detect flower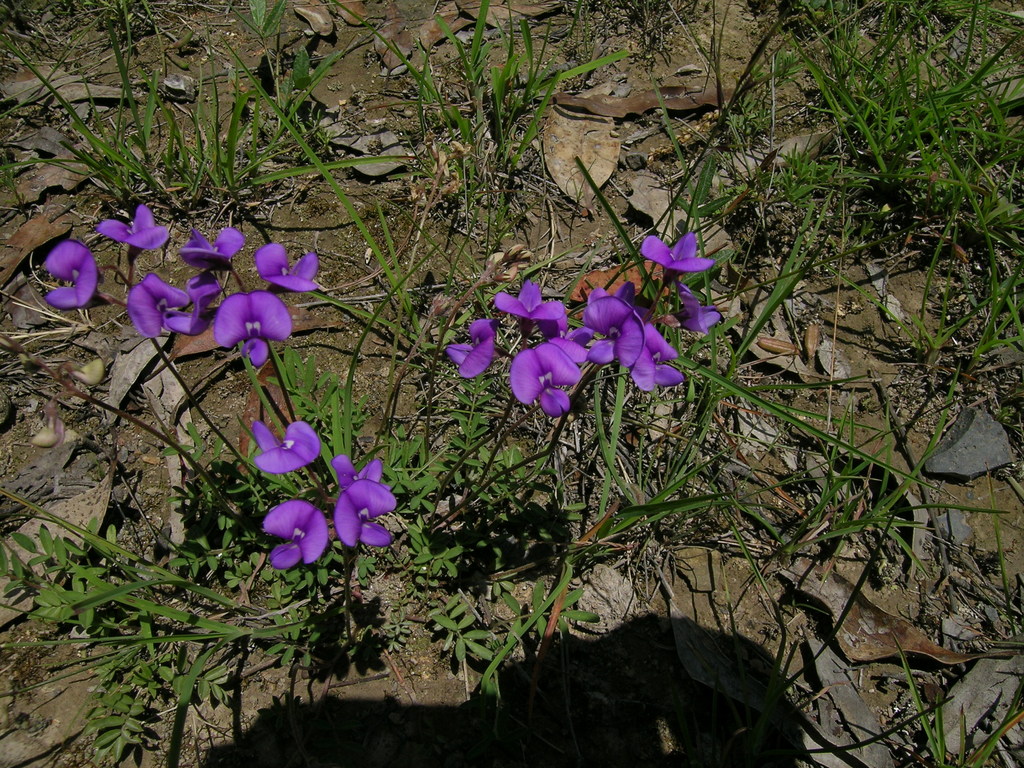
(268, 499, 329, 568)
